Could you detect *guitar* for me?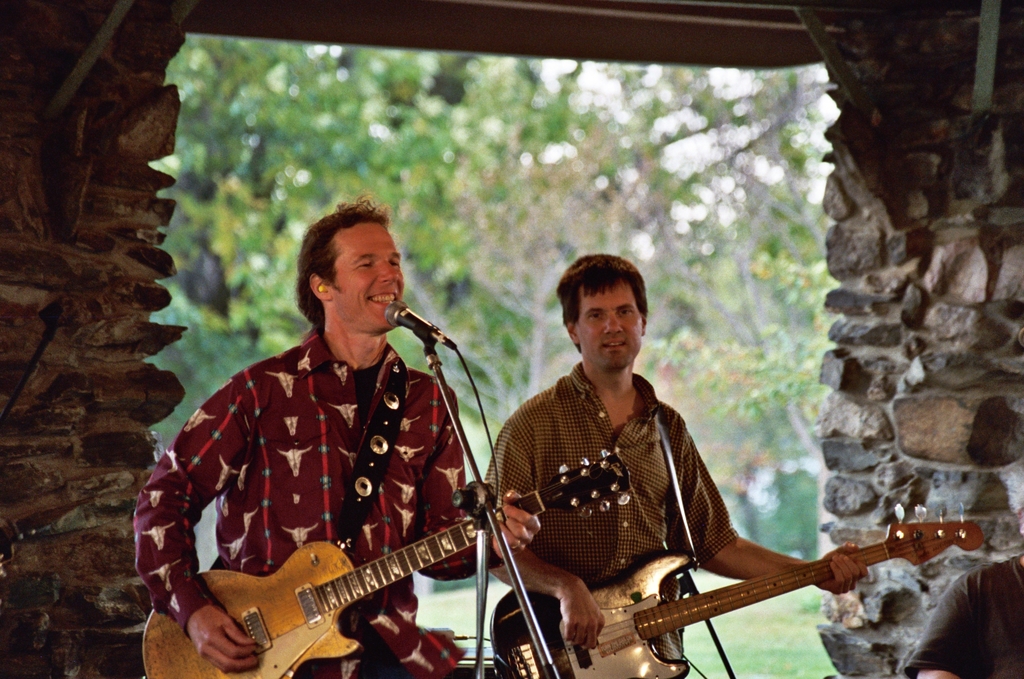
Detection result: x1=488, y1=505, x2=980, y2=678.
